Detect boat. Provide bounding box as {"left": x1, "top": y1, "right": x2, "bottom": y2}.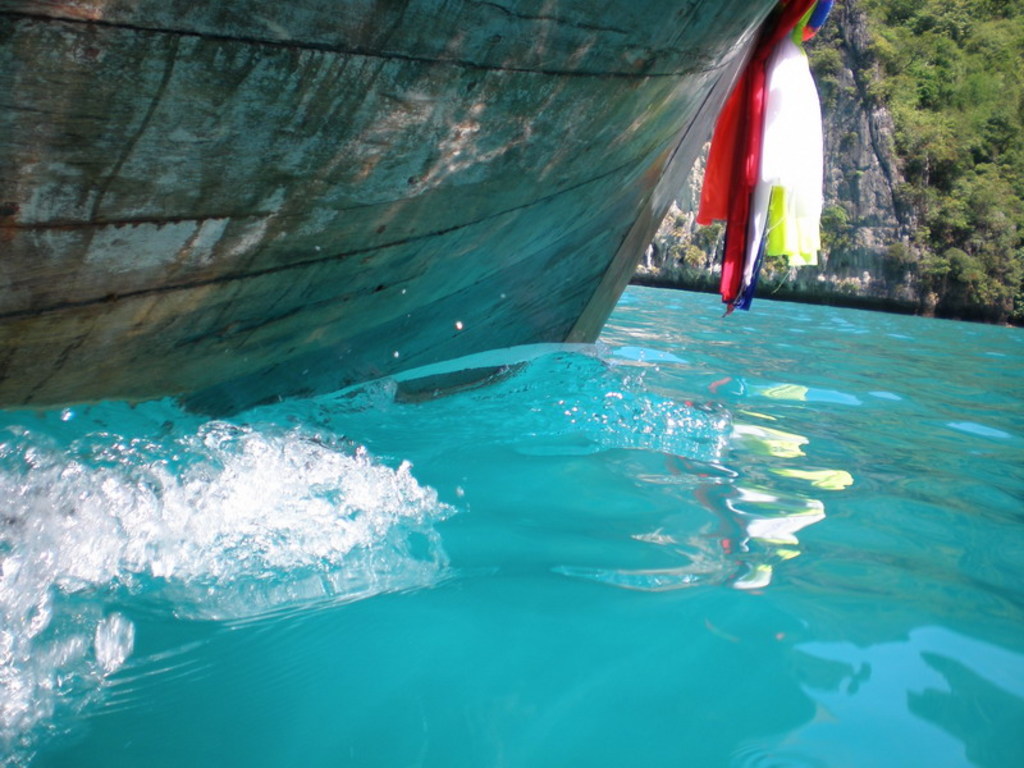
{"left": 0, "top": 0, "right": 835, "bottom": 421}.
